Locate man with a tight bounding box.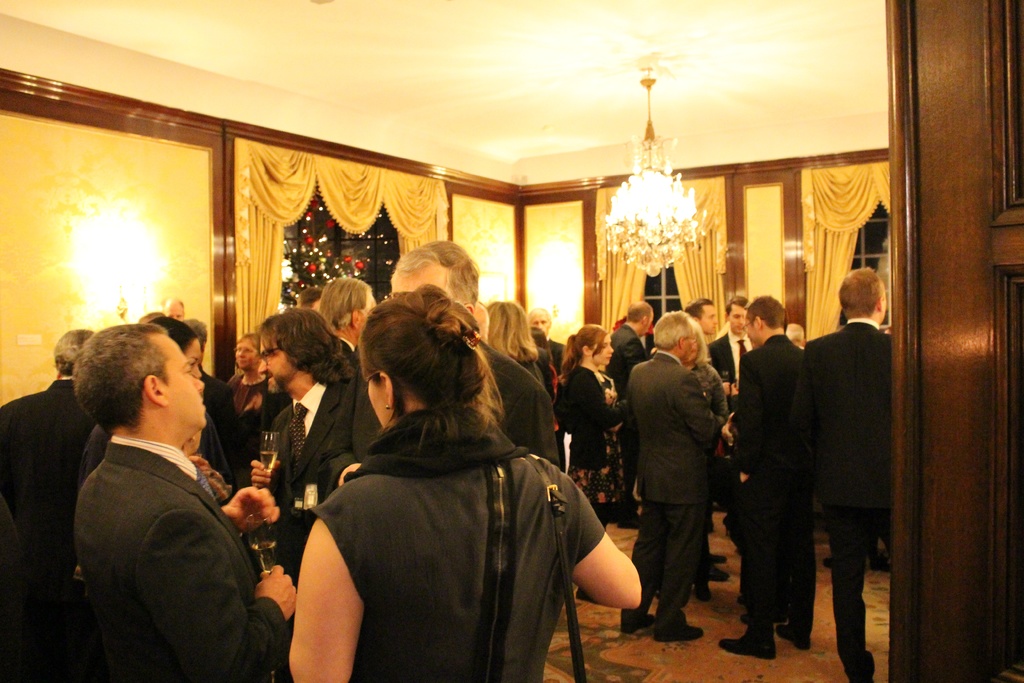
[left=324, top=240, right=568, bottom=497].
